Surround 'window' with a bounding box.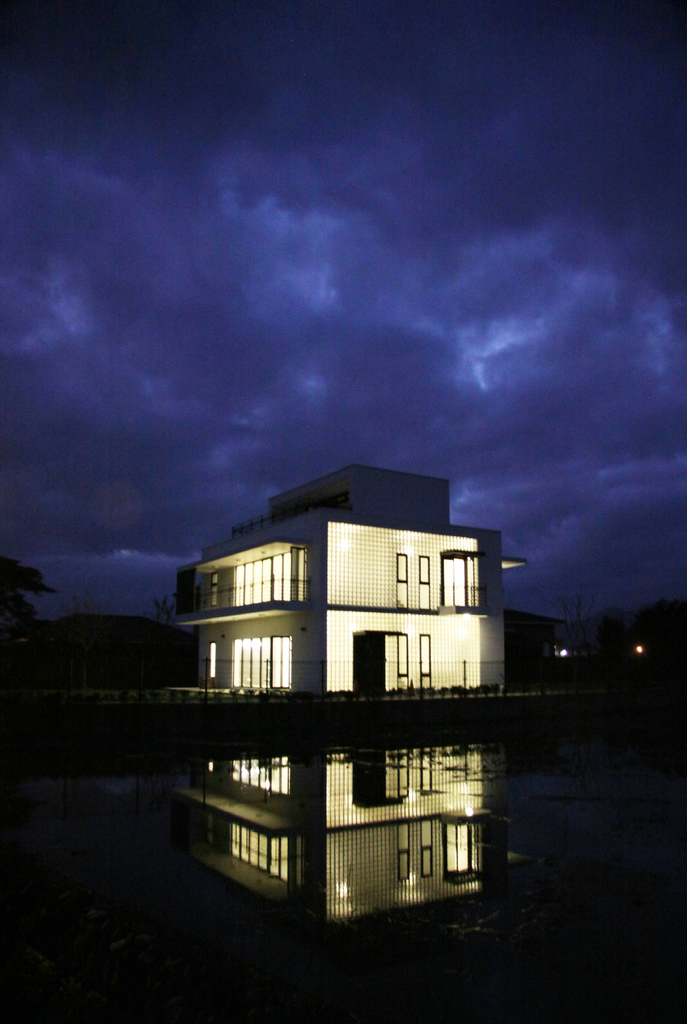
l=195, t=547, r=316, b=617.
